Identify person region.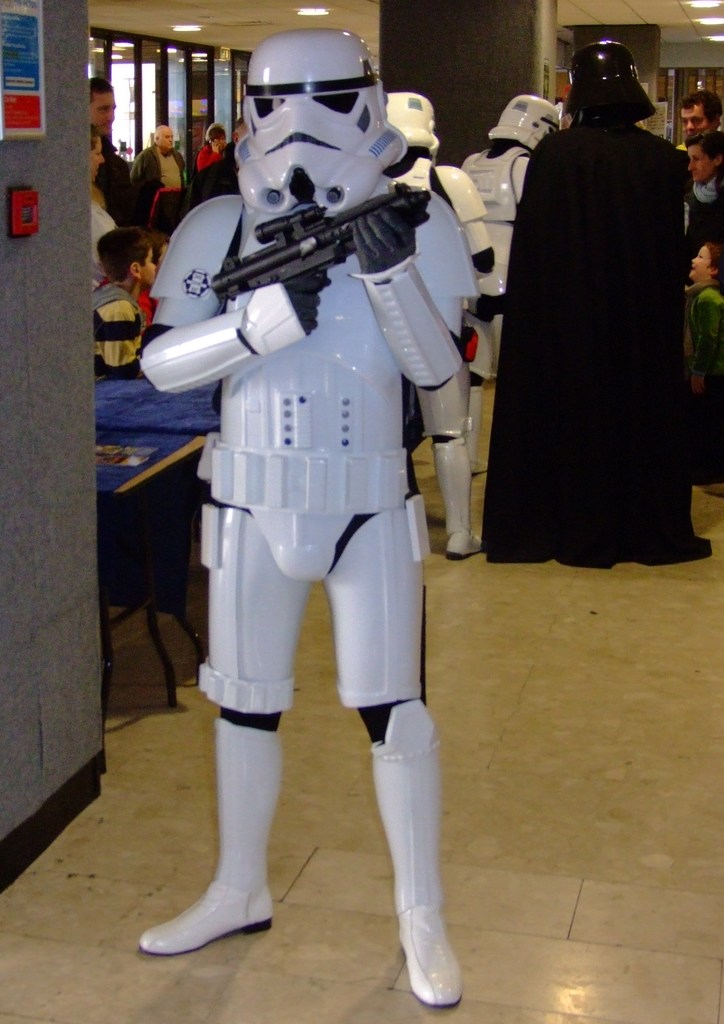
Region: 380,89,483,561.
